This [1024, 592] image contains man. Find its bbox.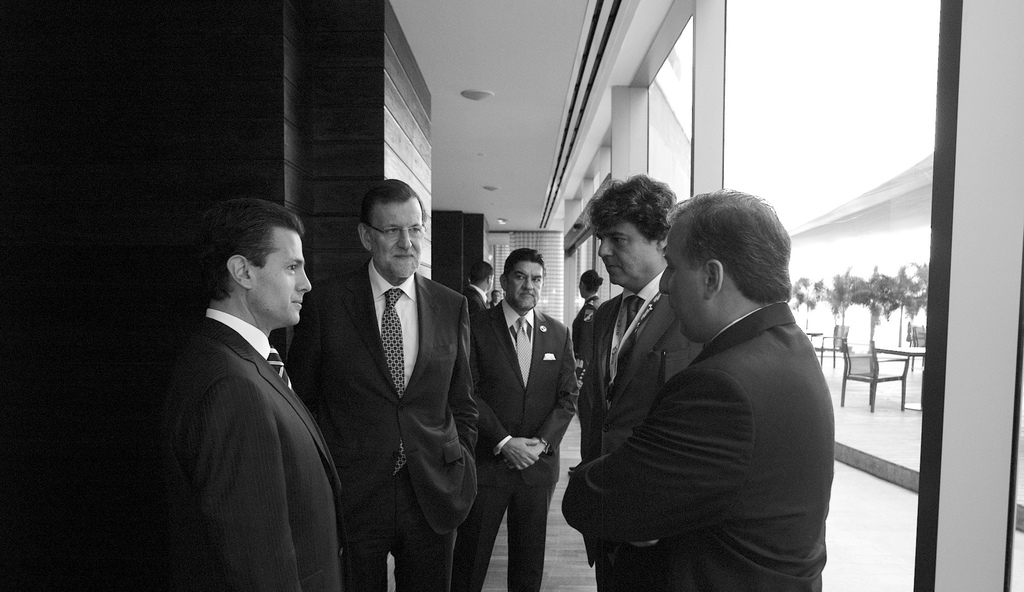
pyautogui.locateOnScreen(462, 250, 580, 591).
